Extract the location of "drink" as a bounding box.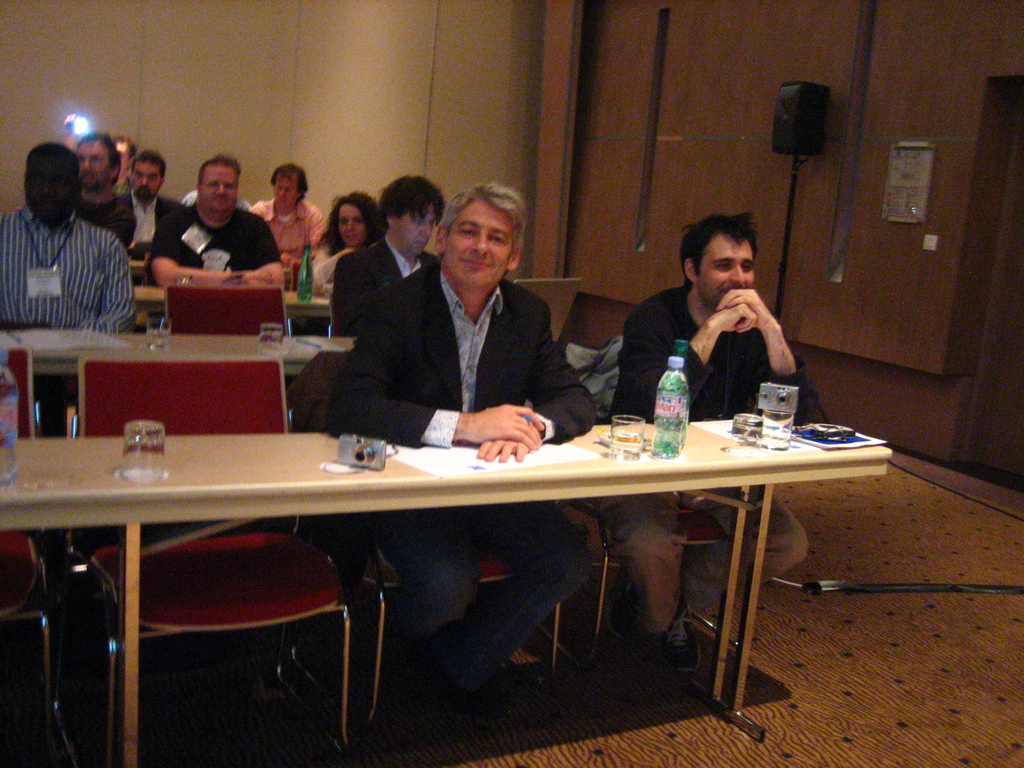
[298,244,315,307].
